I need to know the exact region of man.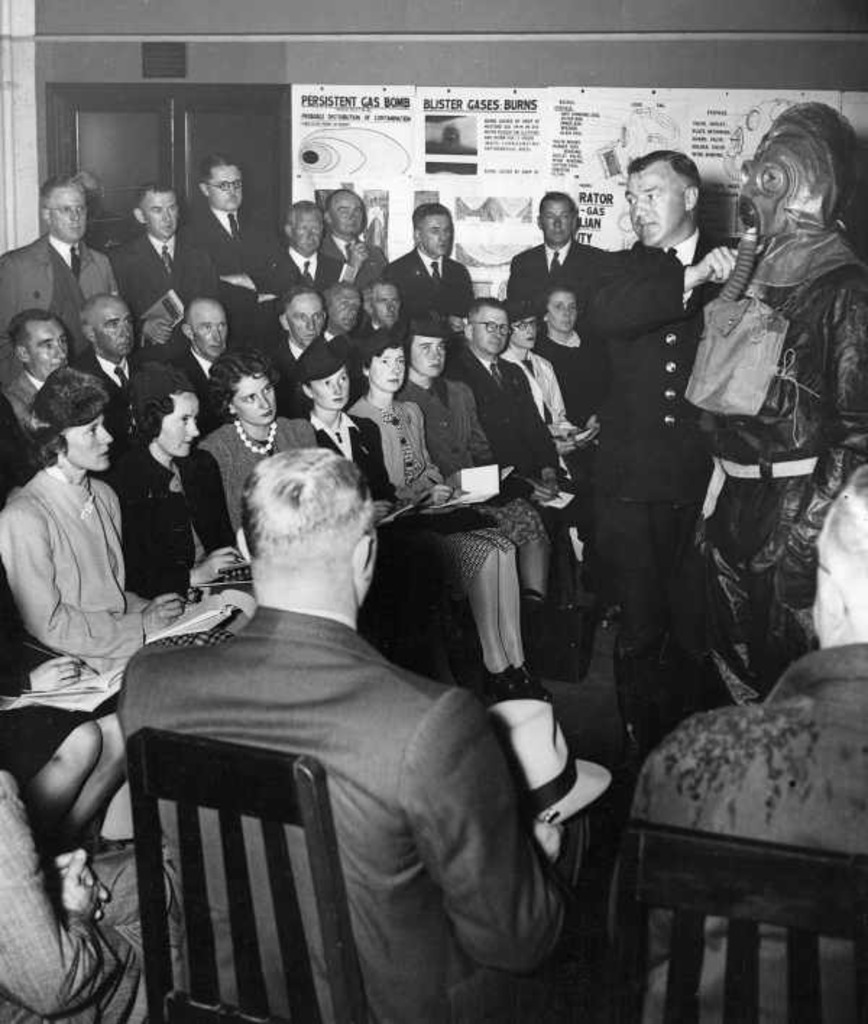
Region: [x1=509, y1=182, x2=609, y2=307].
